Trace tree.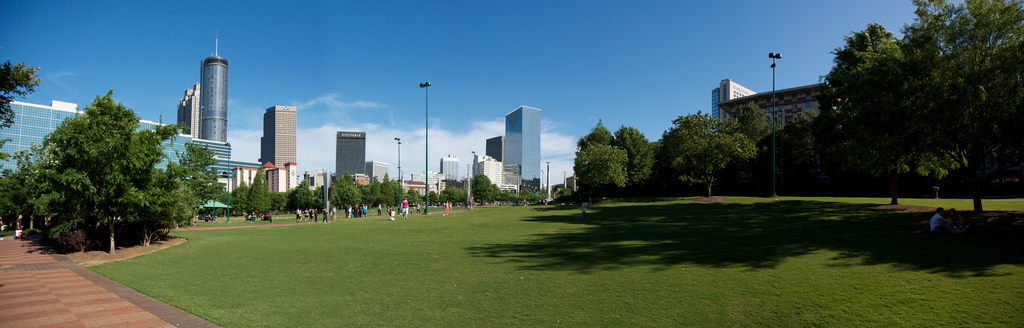
Traced to (0,63,35,137).
